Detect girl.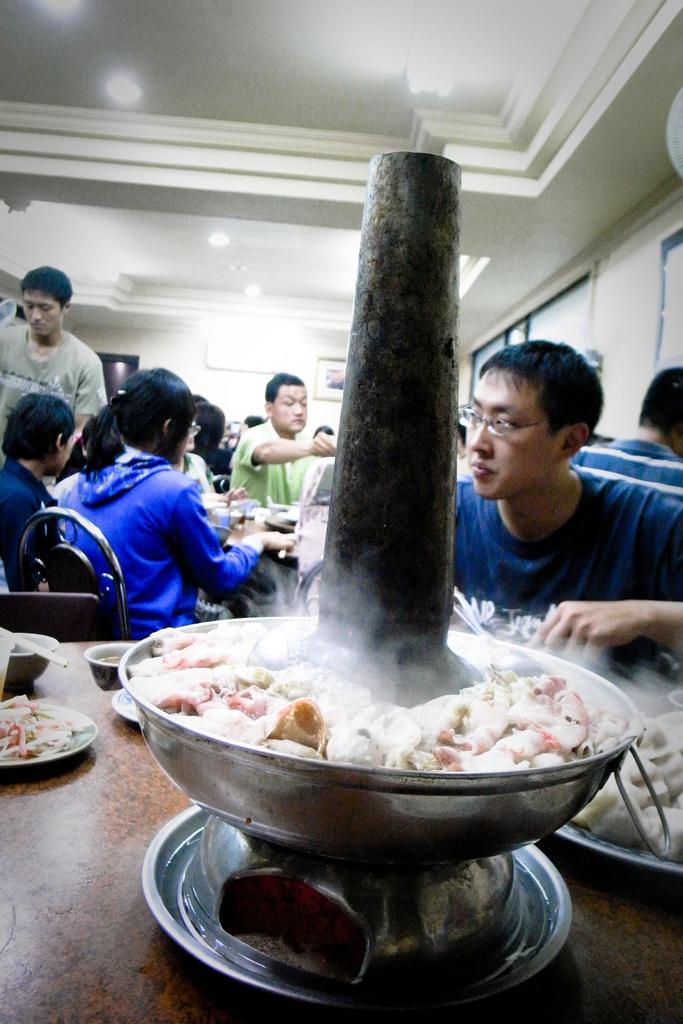
Detected at {"x1": 49, "y1": 361, "x2": 297, "y2": 637}.
